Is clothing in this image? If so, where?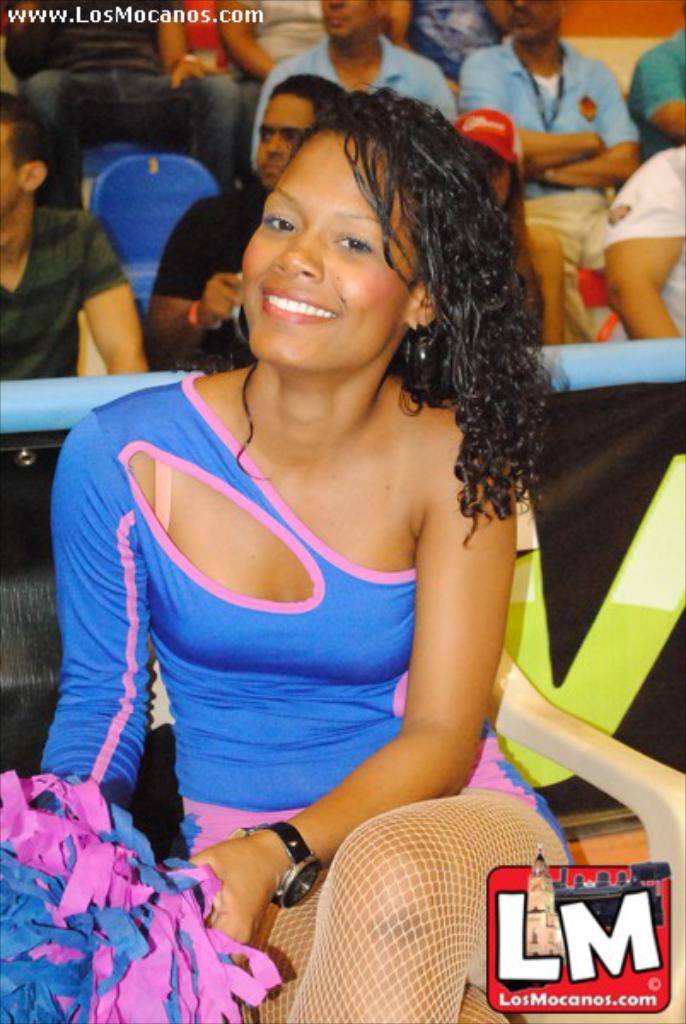
Yes, at left=387, top=0, right=509, bottom=85.
